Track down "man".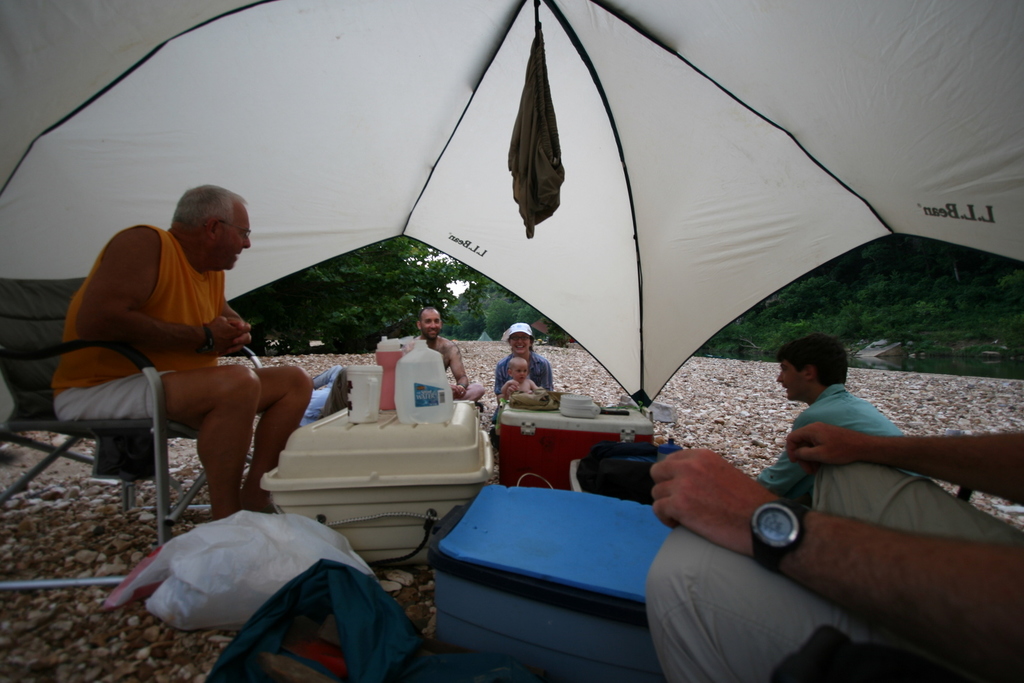
Tracked to locate(413, 303, 488, 401).
